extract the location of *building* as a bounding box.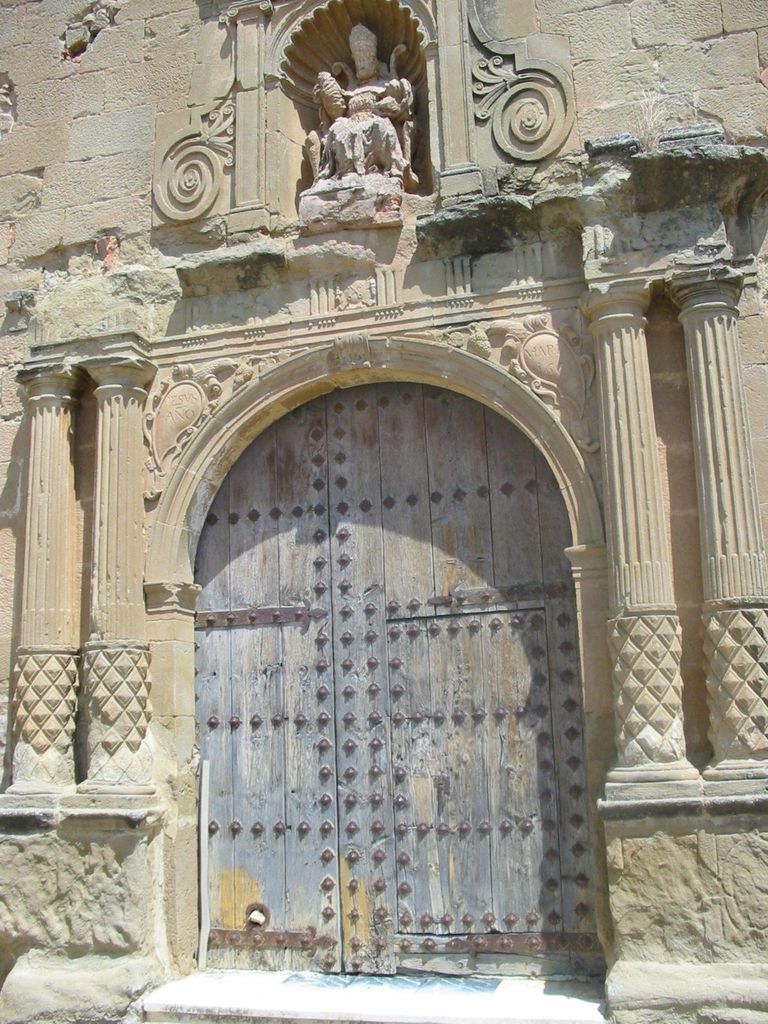
(left=0, top=0, right=767, bottom=1023).
